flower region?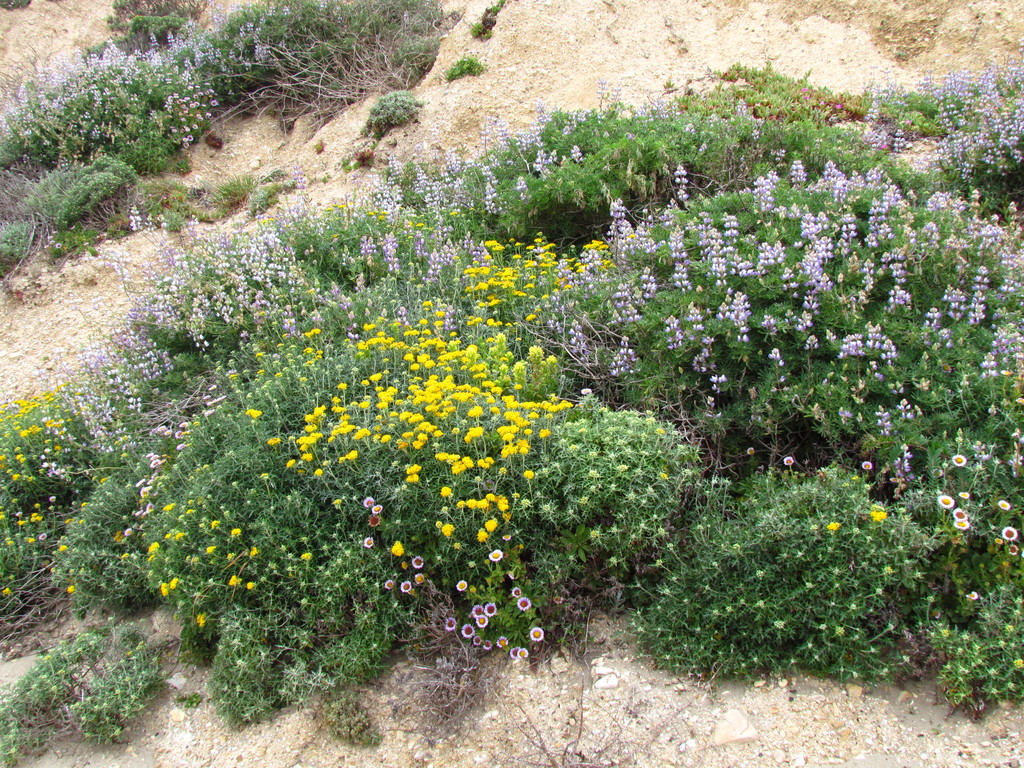
<region>230, 528, 241, 539</region>
